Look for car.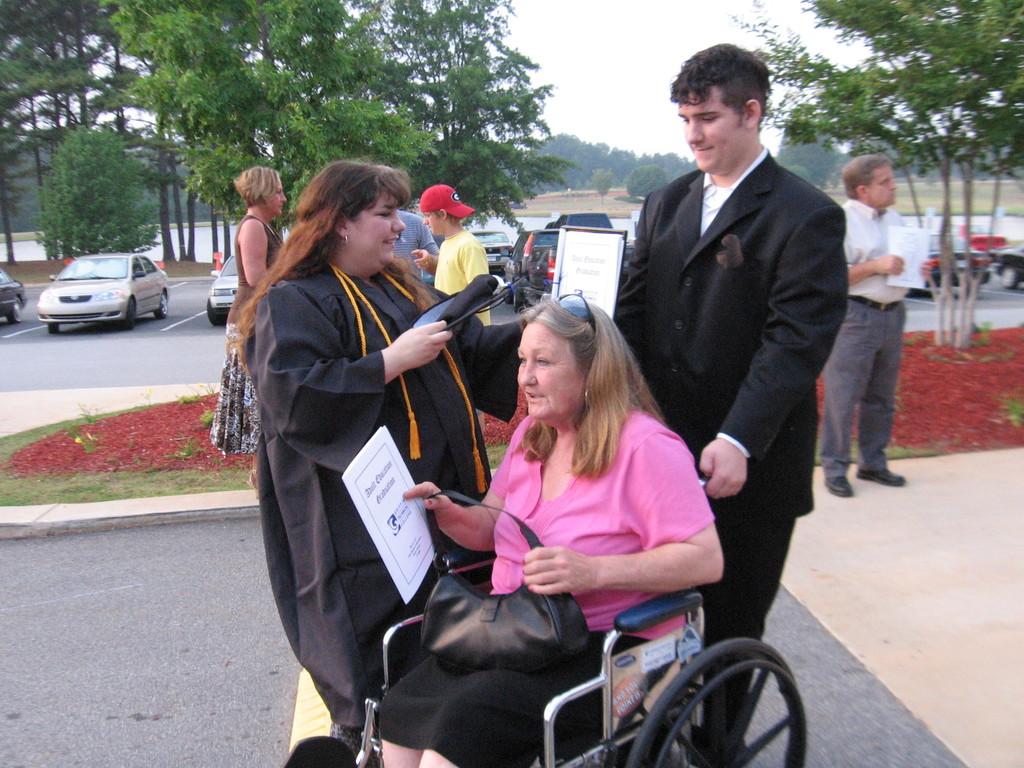
Found: crop(206, 259, 243, 330).
